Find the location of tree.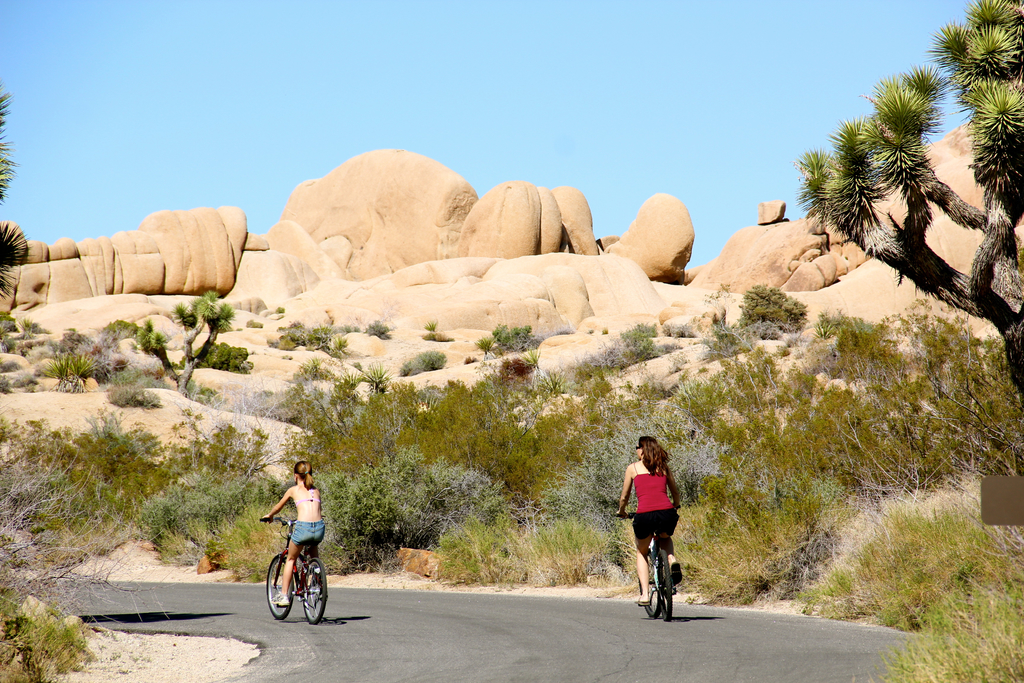
Location: BBox(134, 289, 239, 397).
